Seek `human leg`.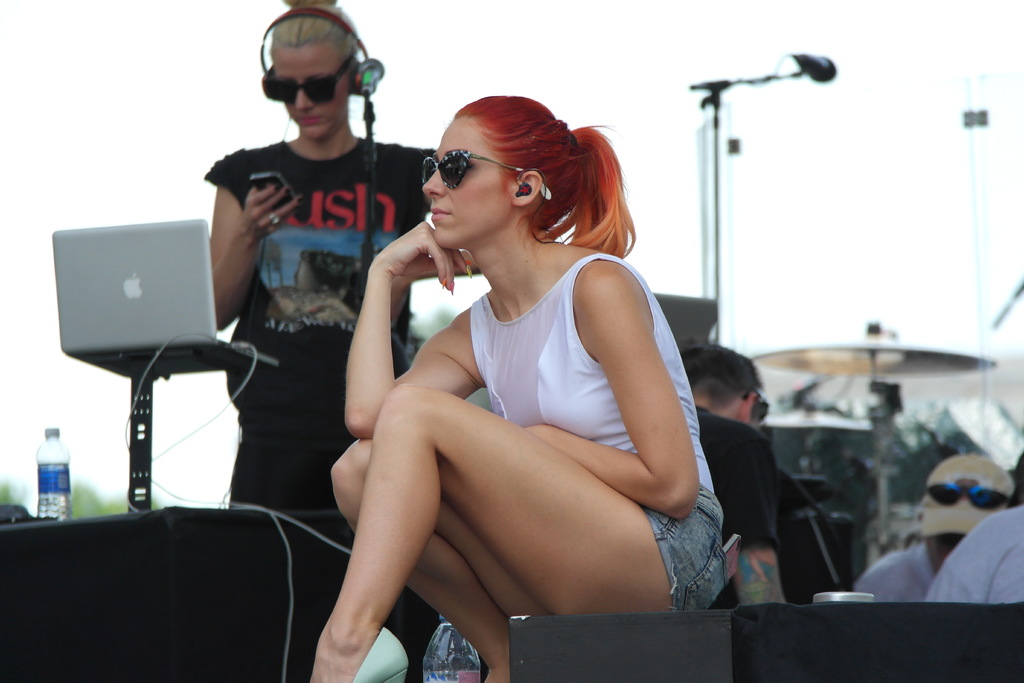
rect(329, 434, 545, 682).
